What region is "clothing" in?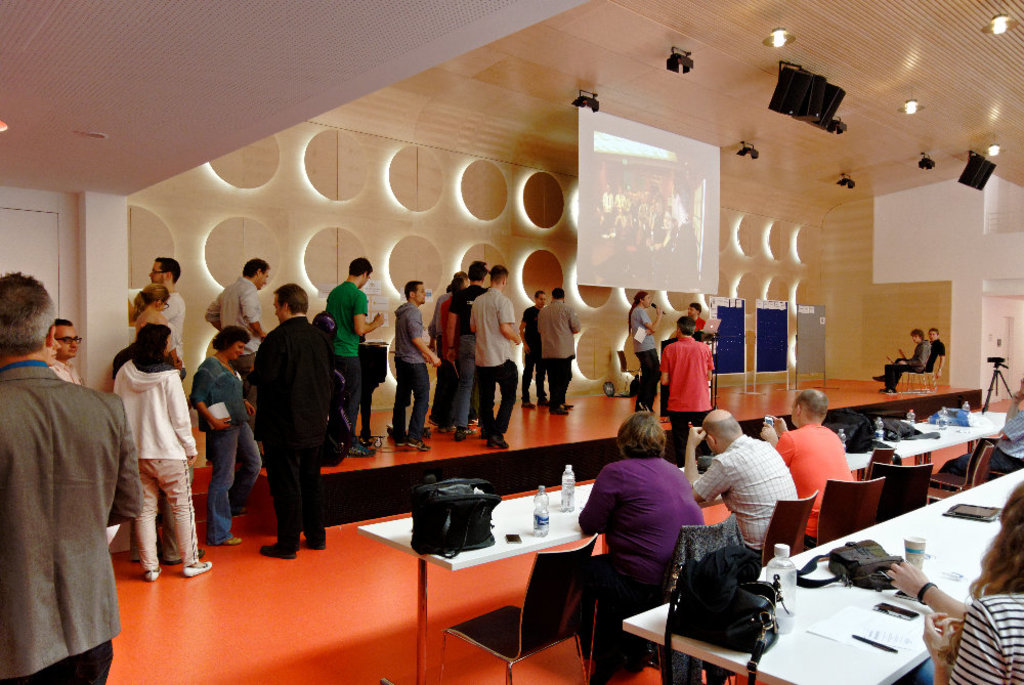
crop(690, 430, 797, 556).
